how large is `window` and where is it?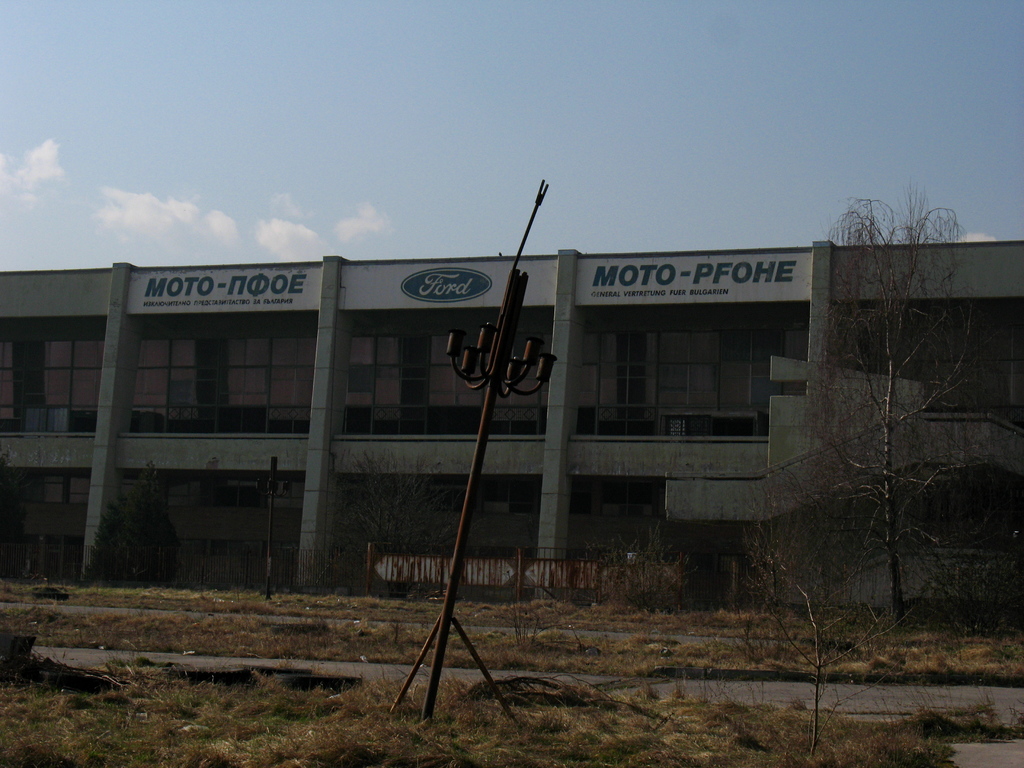
Bounding box: (left=611, top=332, right=653, bottom=412).
